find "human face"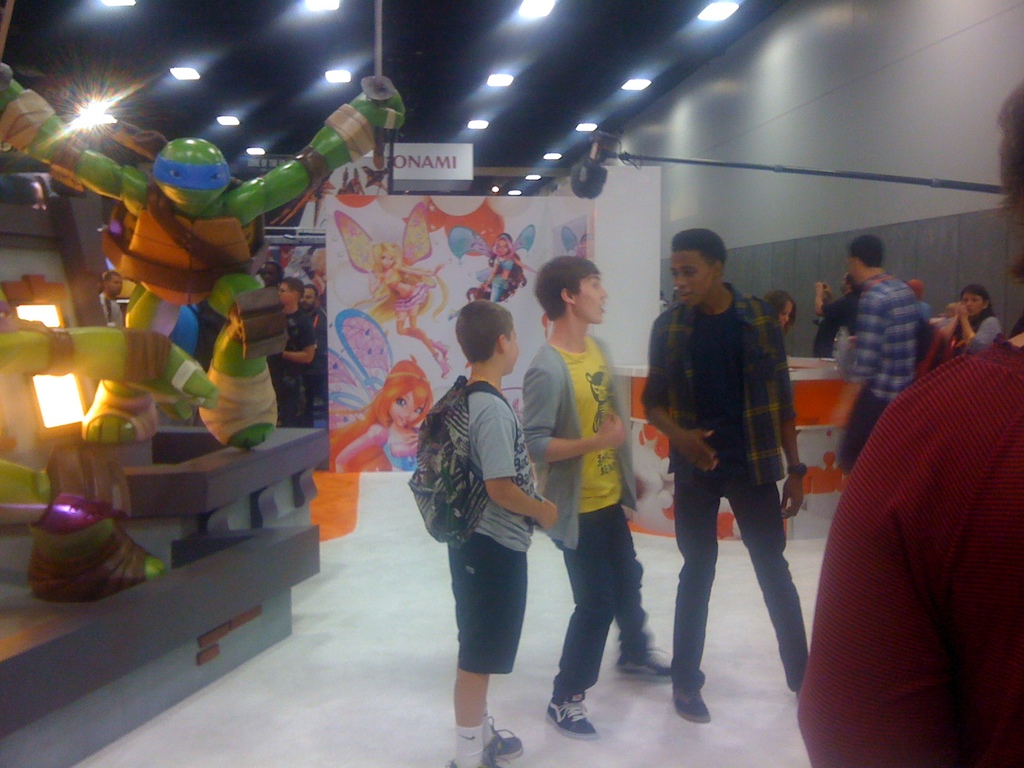
BBox(162, 146, 223, 205)
